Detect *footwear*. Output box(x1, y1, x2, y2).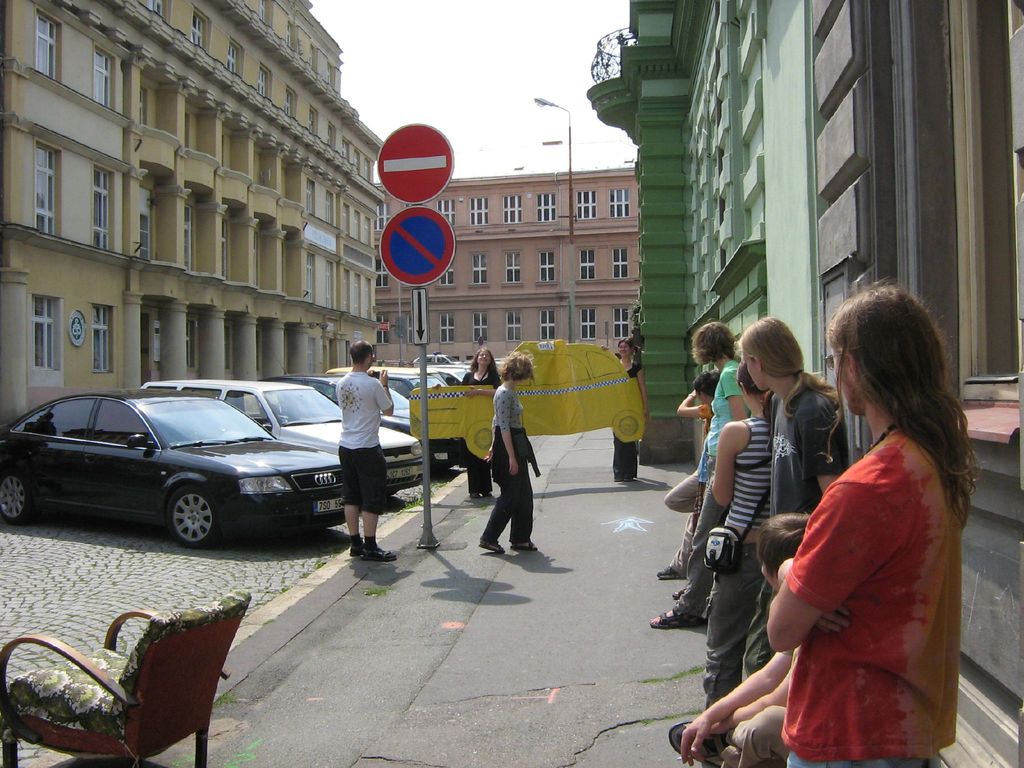
box(669, 720, 725, 766).
